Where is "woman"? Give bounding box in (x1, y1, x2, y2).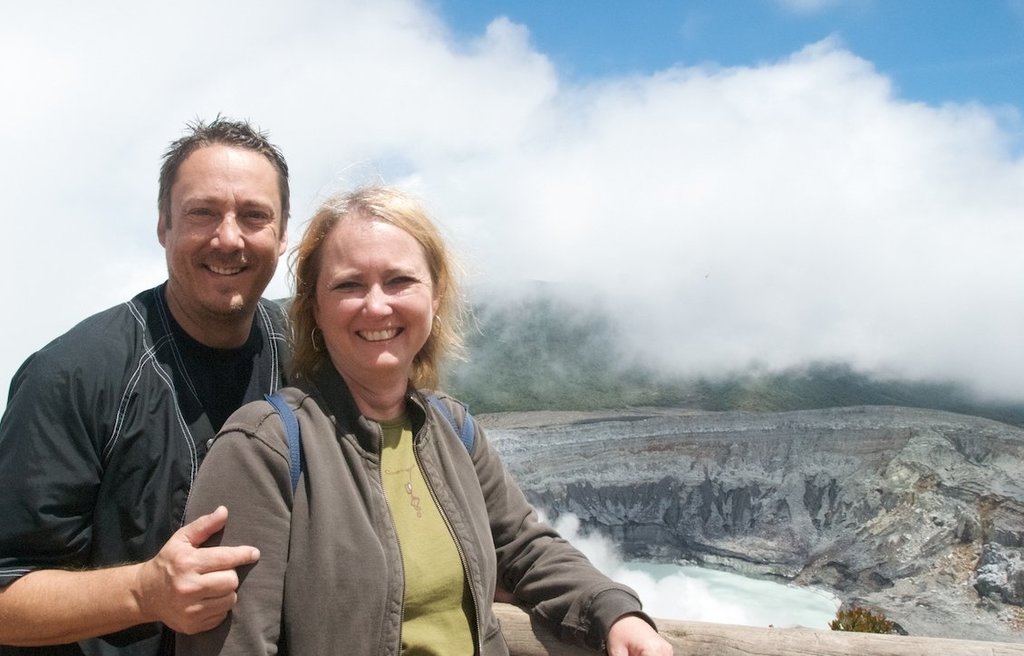
(181, 154, 675, 655).
